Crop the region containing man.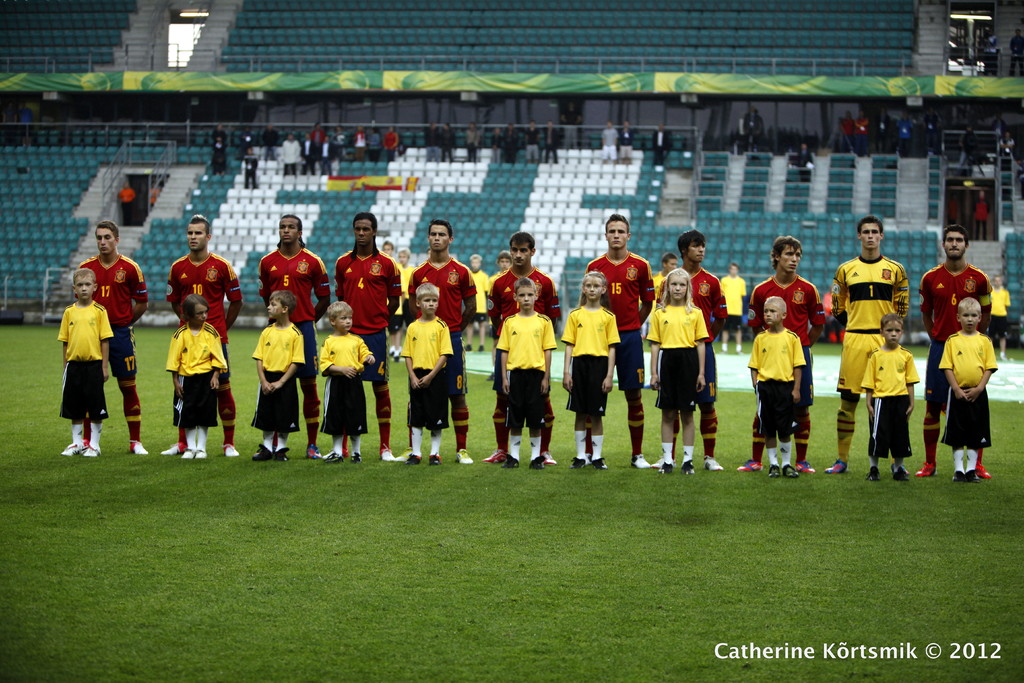
Crop region: l=406, t=219, r=479, b=466.
